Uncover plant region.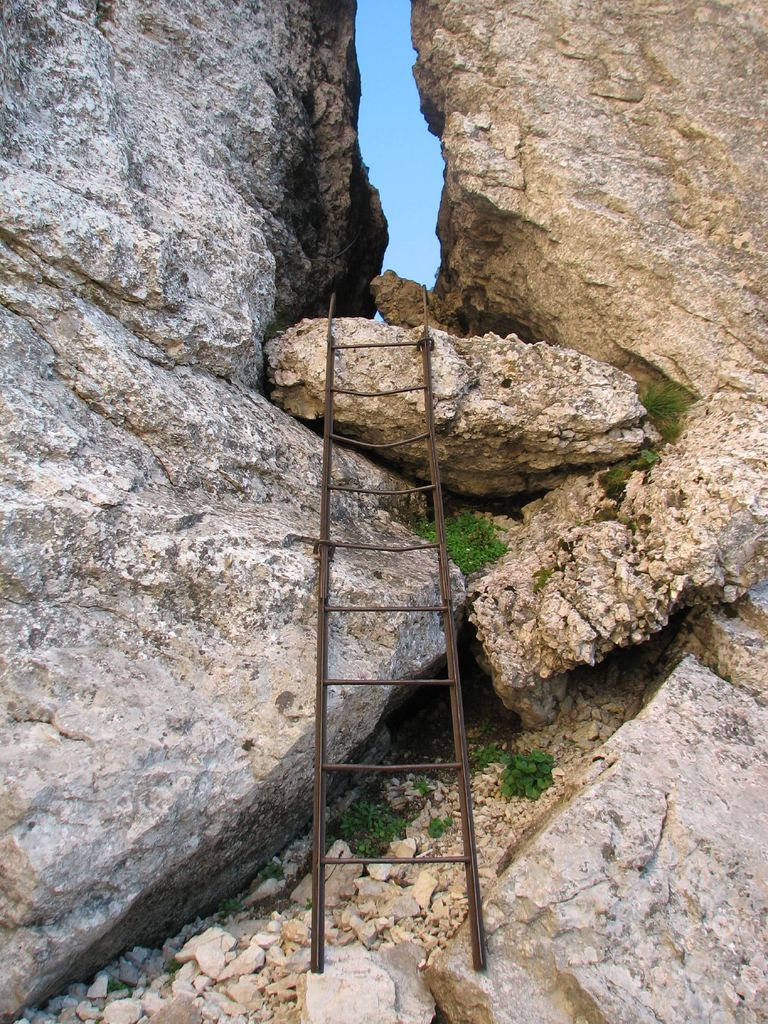
Uncovered: bbox(303, 898, 314, 912).
